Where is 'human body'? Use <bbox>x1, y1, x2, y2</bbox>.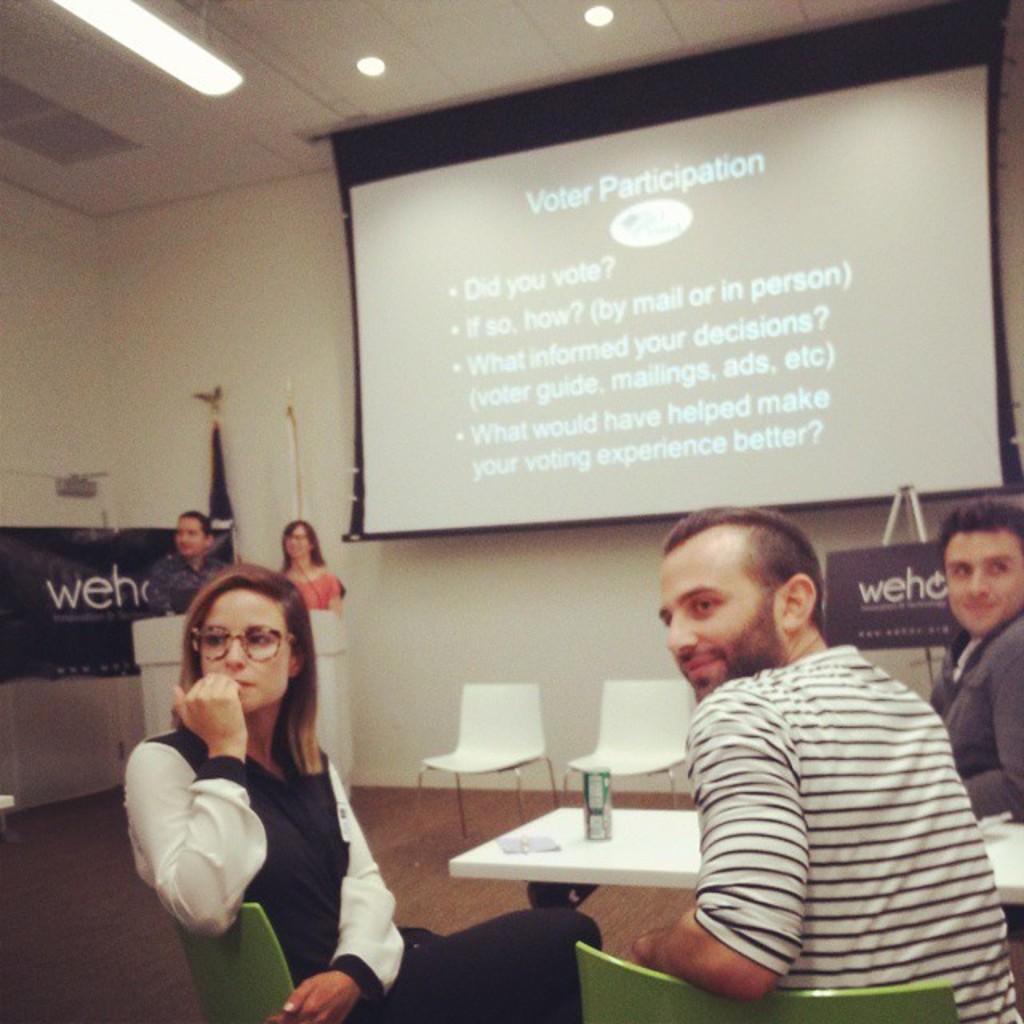
<bbox>280, 525, 349, 611</bbox>.
